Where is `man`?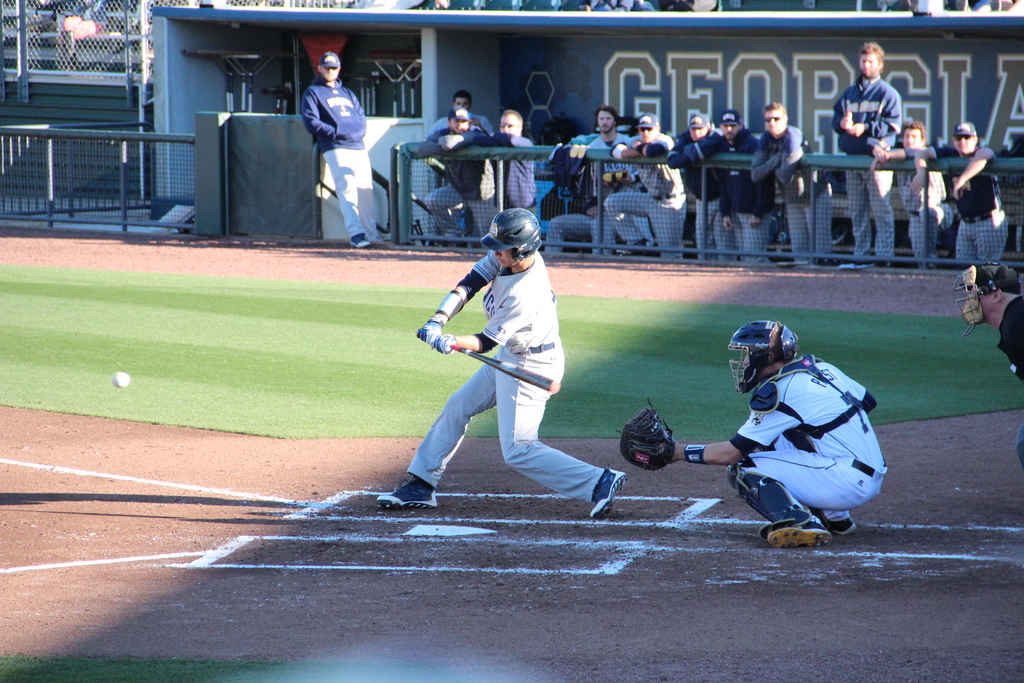
[x1=714, y1=113, x2=773, y2=265].
